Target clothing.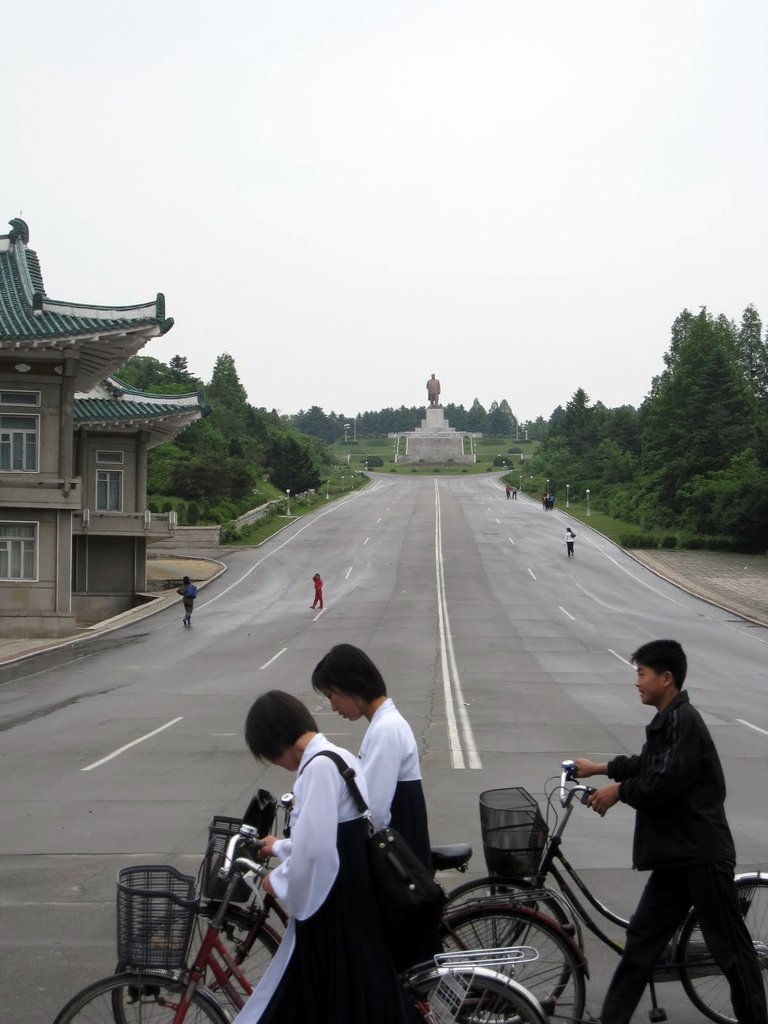
Target region: [600, 691, 767, 1023].
